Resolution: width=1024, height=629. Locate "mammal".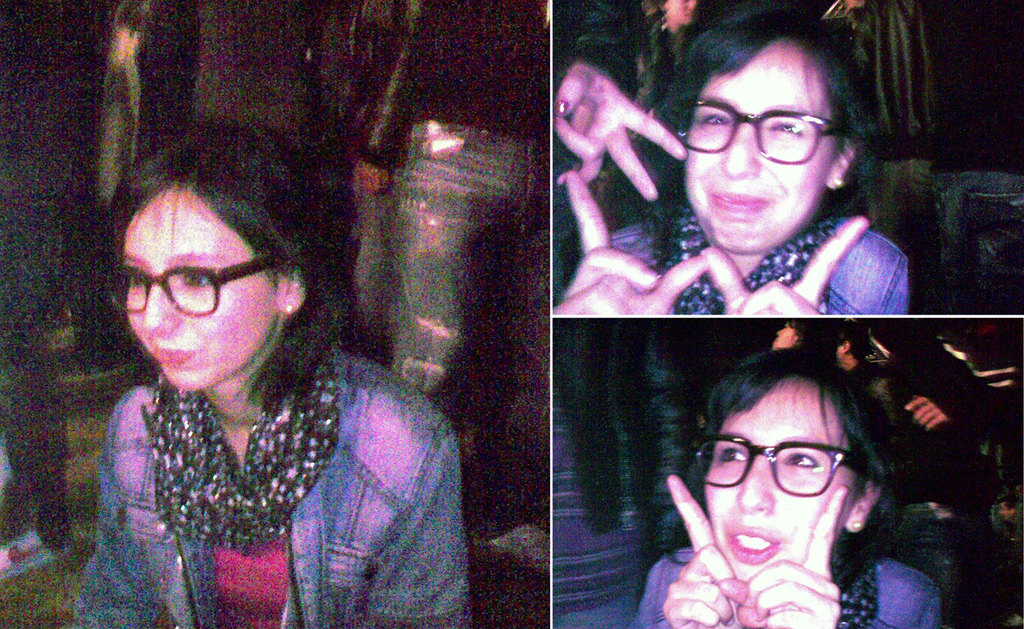
detection(628, 347, 942, 628).
